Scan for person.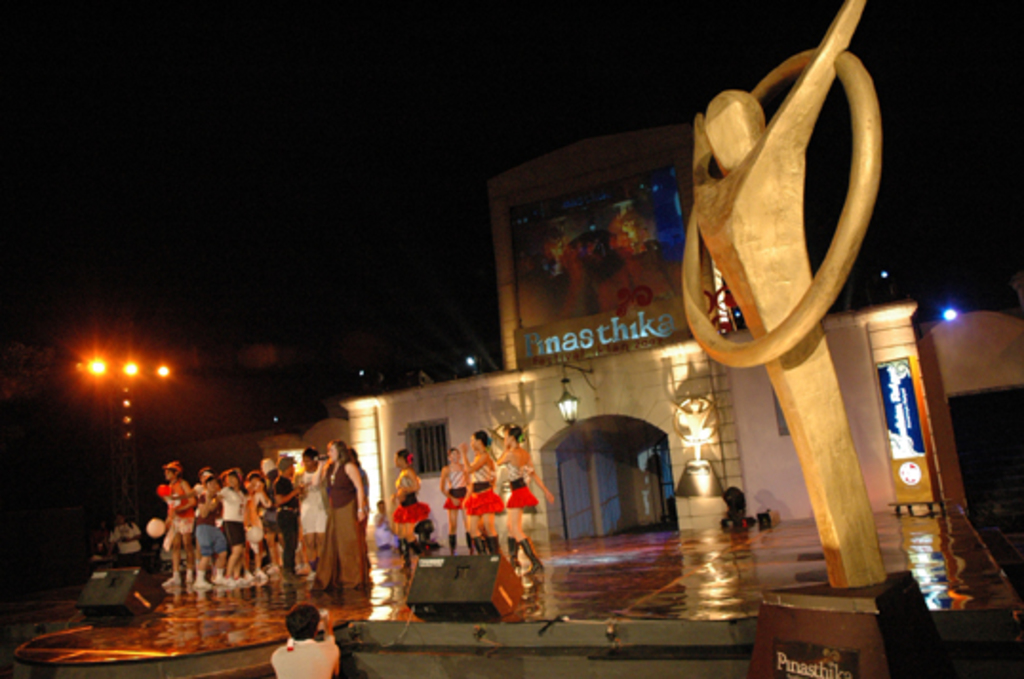
Scan result: 455 432 510 571.
